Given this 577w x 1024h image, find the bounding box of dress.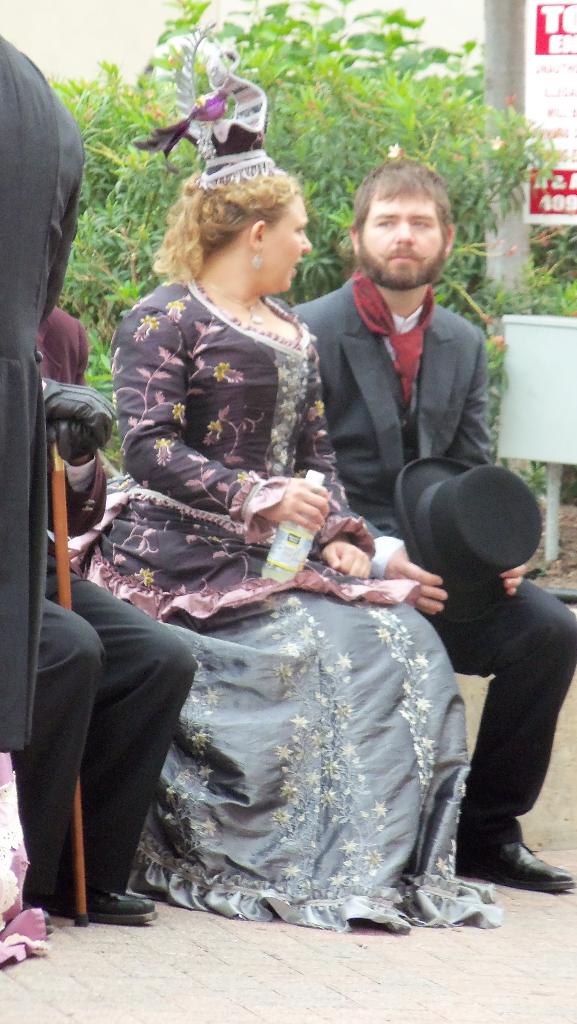
left=141, top=570, right=463, bottom=920.
